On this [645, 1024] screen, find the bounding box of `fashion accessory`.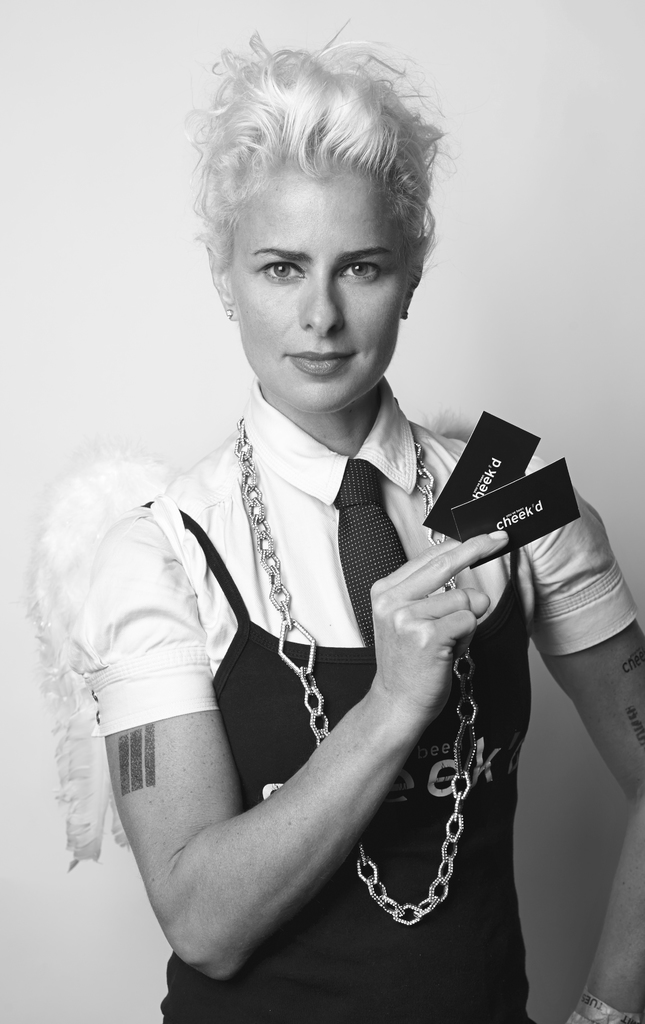
Bounding box: bbox=[569, 999, 639, 1023].
